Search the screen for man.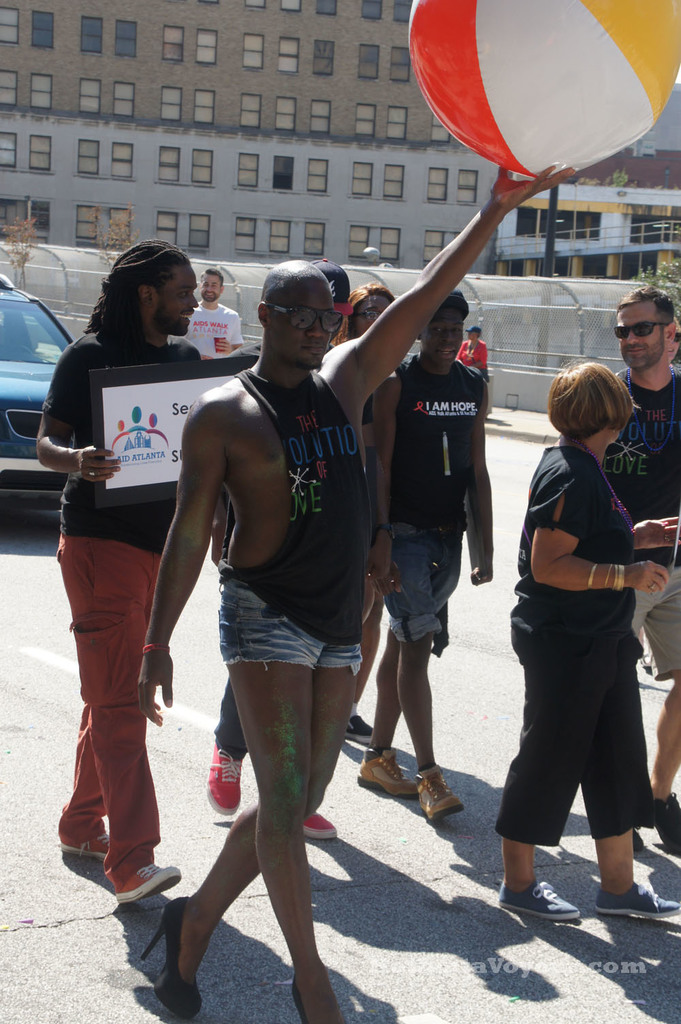
Found at l=347, t=284, r=490, b=824.
